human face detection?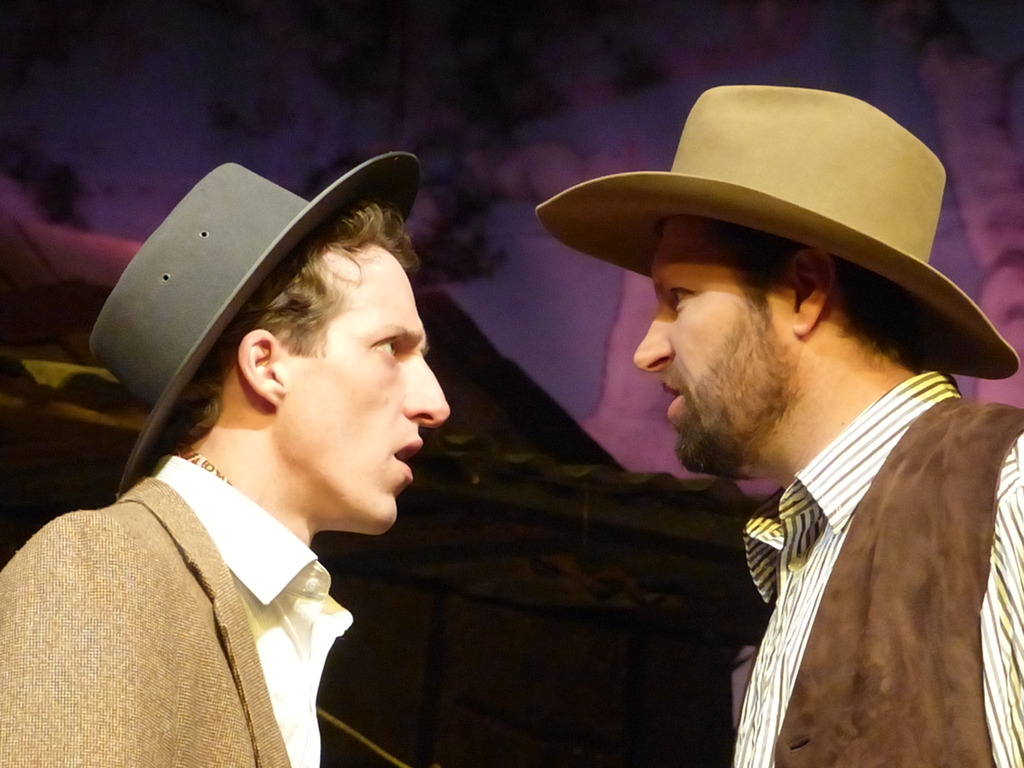
[left=630, top=213, right=794, bottom=474]
